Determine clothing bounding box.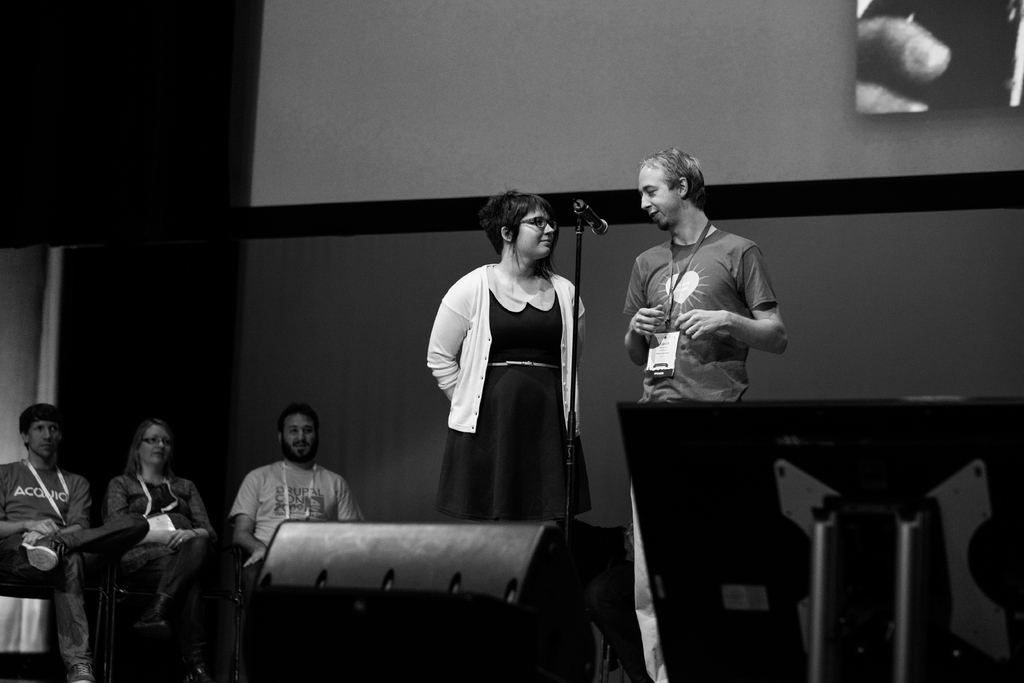
Determined: bbox=(619, 224, 774, 682).
